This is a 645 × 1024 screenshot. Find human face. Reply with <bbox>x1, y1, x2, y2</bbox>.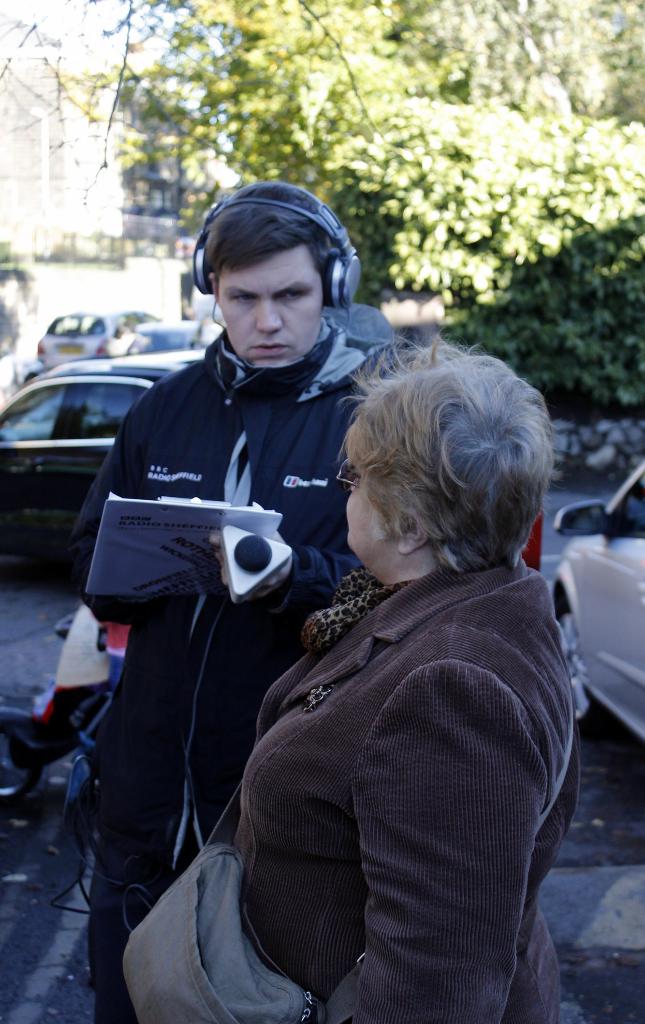
<bbox>216, 250, 327, 361</bbox>.
